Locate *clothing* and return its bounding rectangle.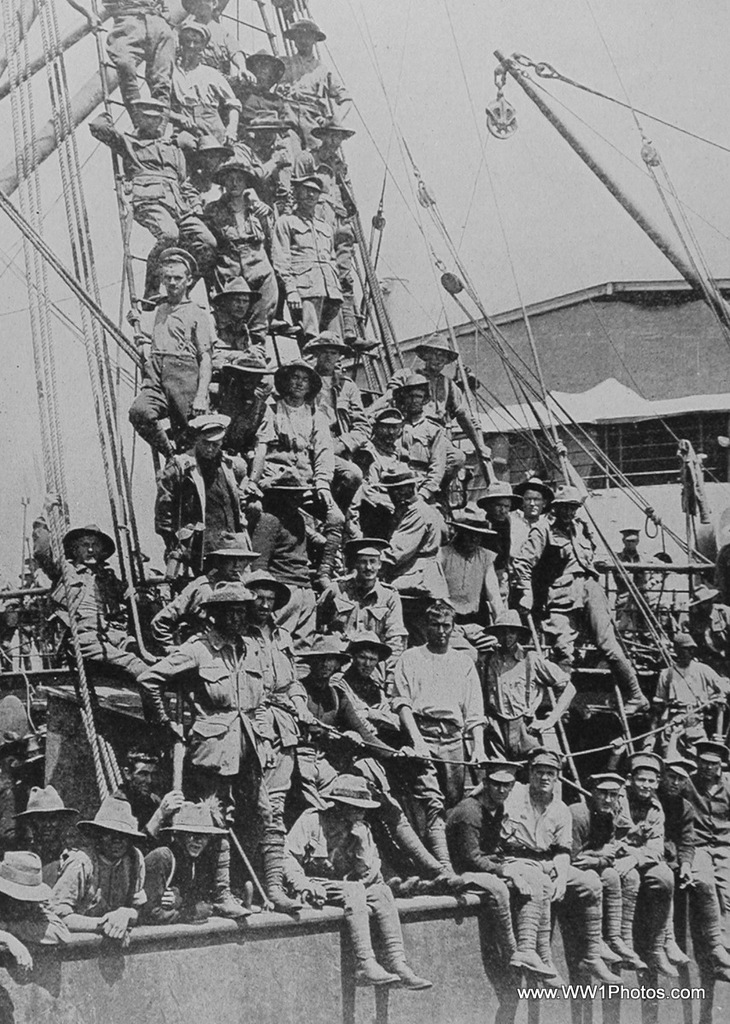
[x1=268, y1=54, x2=347, y2=133].
